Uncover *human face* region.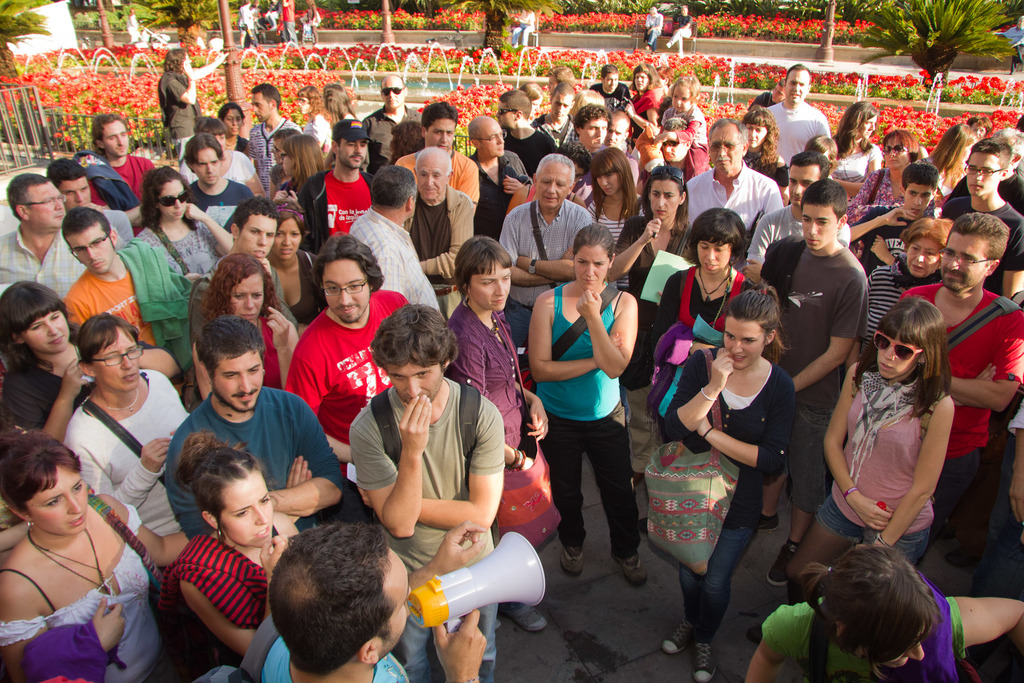
Uncovered: BBox(31, 179, 61, 226).
